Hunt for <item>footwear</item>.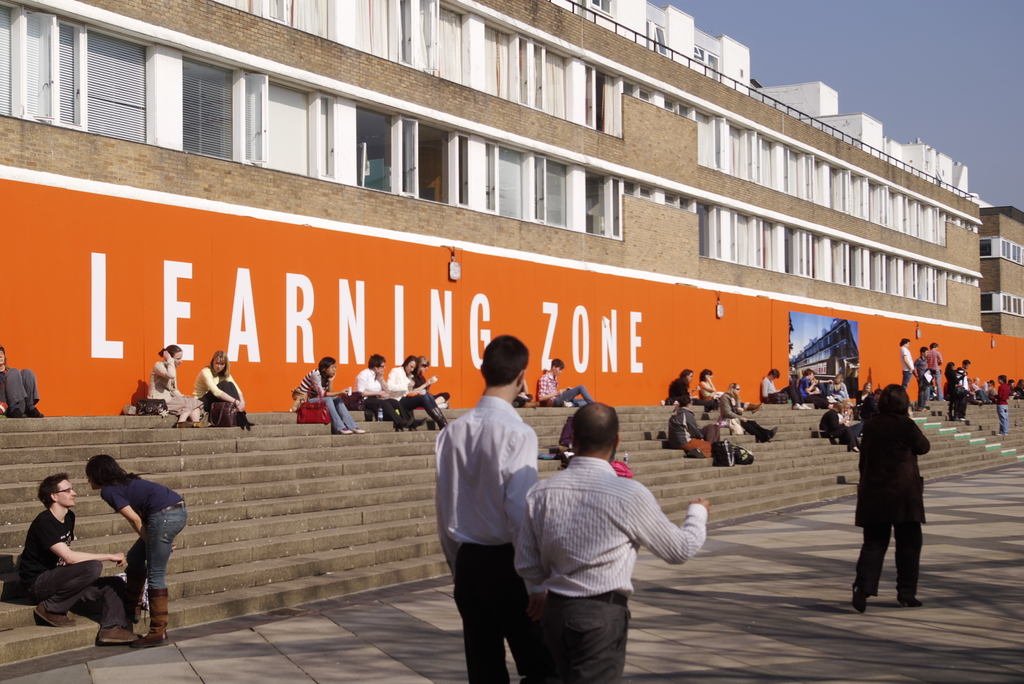
Hunted down at rect(959, 418, 967, 420).
